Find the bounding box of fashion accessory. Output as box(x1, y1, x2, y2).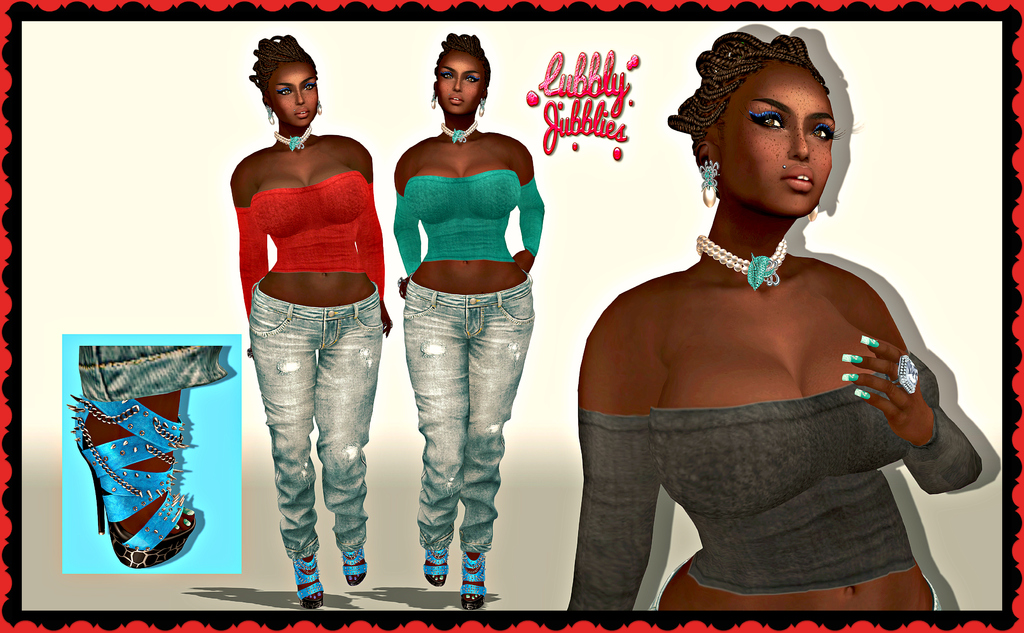
box(426, 546, 452, 583).
